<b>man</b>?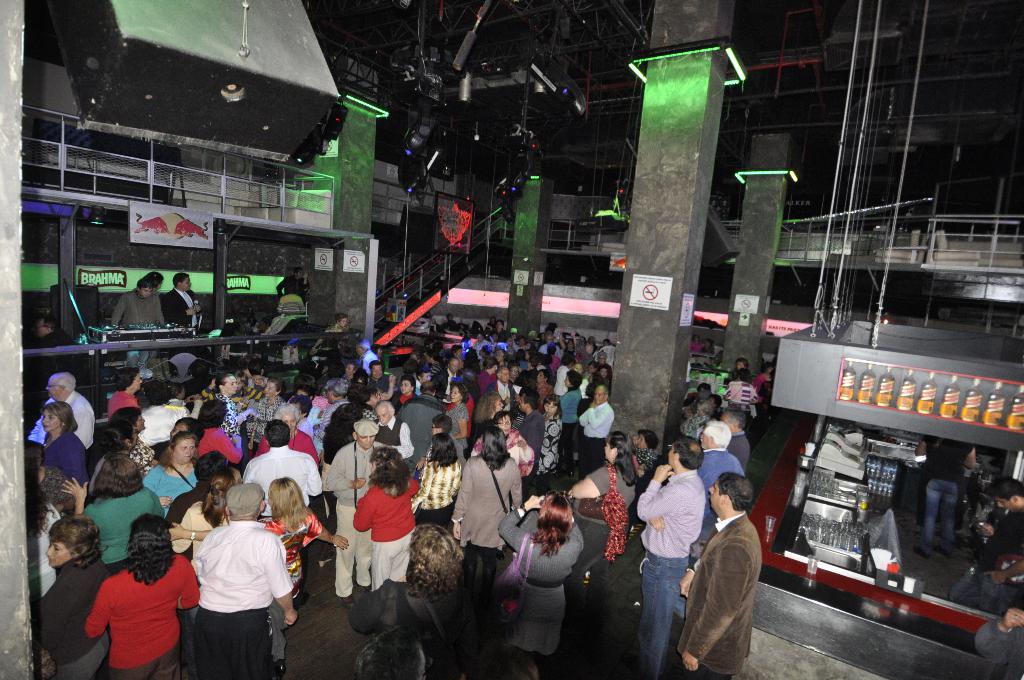
x1=483, y1=365, x2=517, y2=412
